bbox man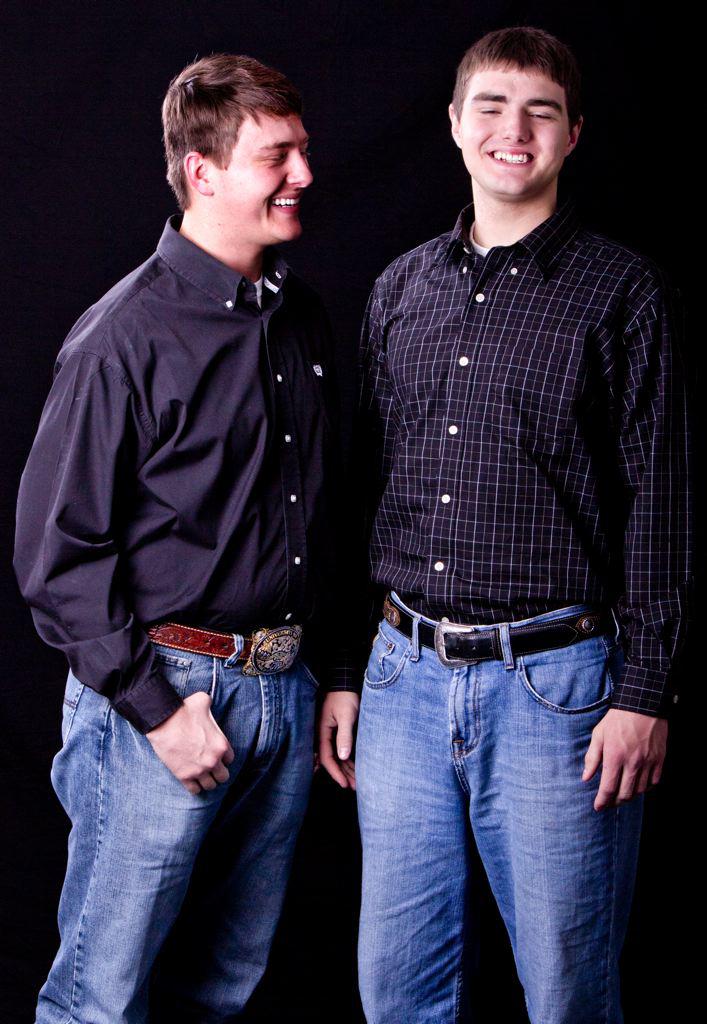
x1=317, y1=22, x2=697, y2=1023
